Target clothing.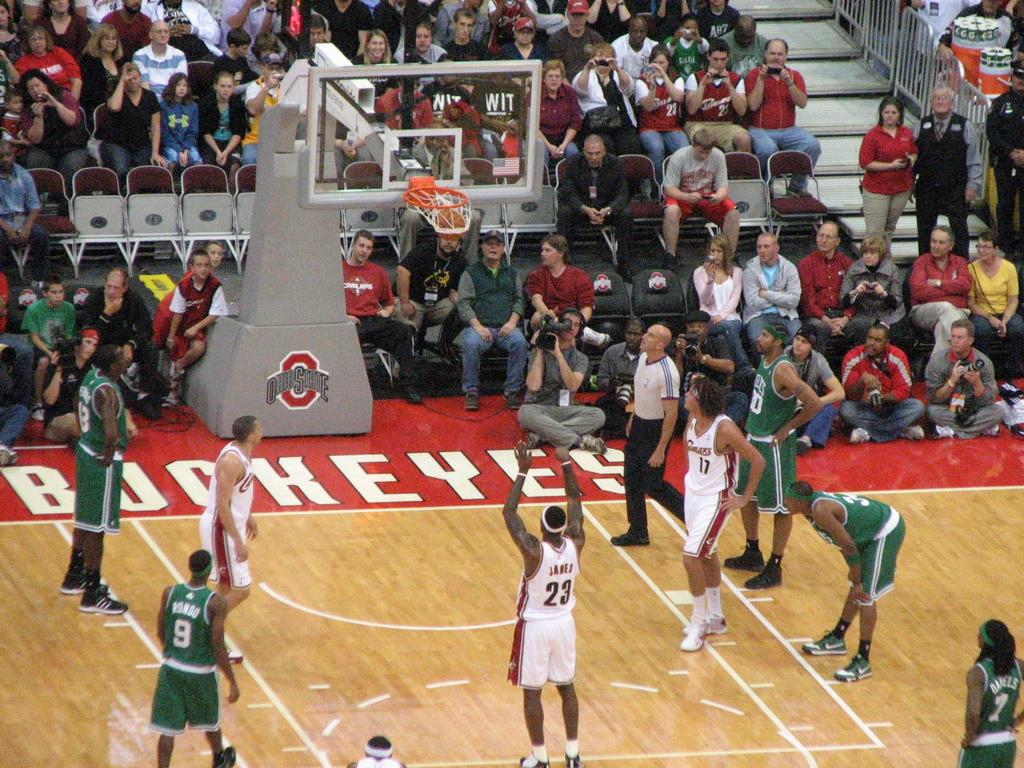
Target region: (left=397, top=40, right=445, bottom=65).
